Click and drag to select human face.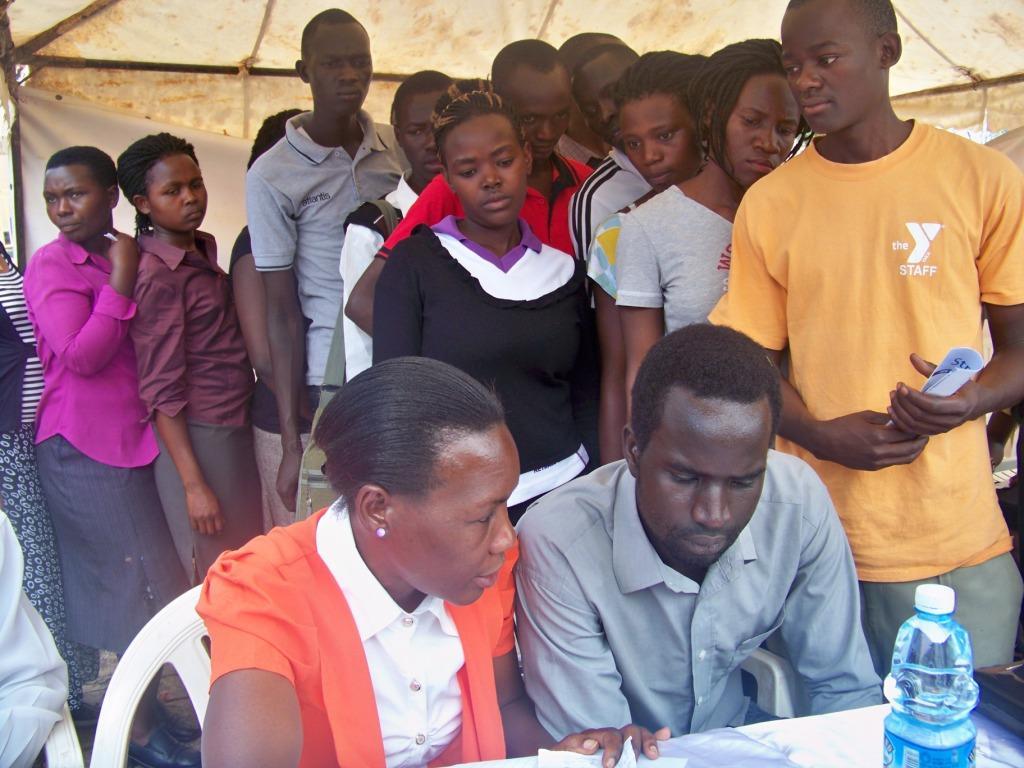
Selection: locate(634, 389, 770, 564).
